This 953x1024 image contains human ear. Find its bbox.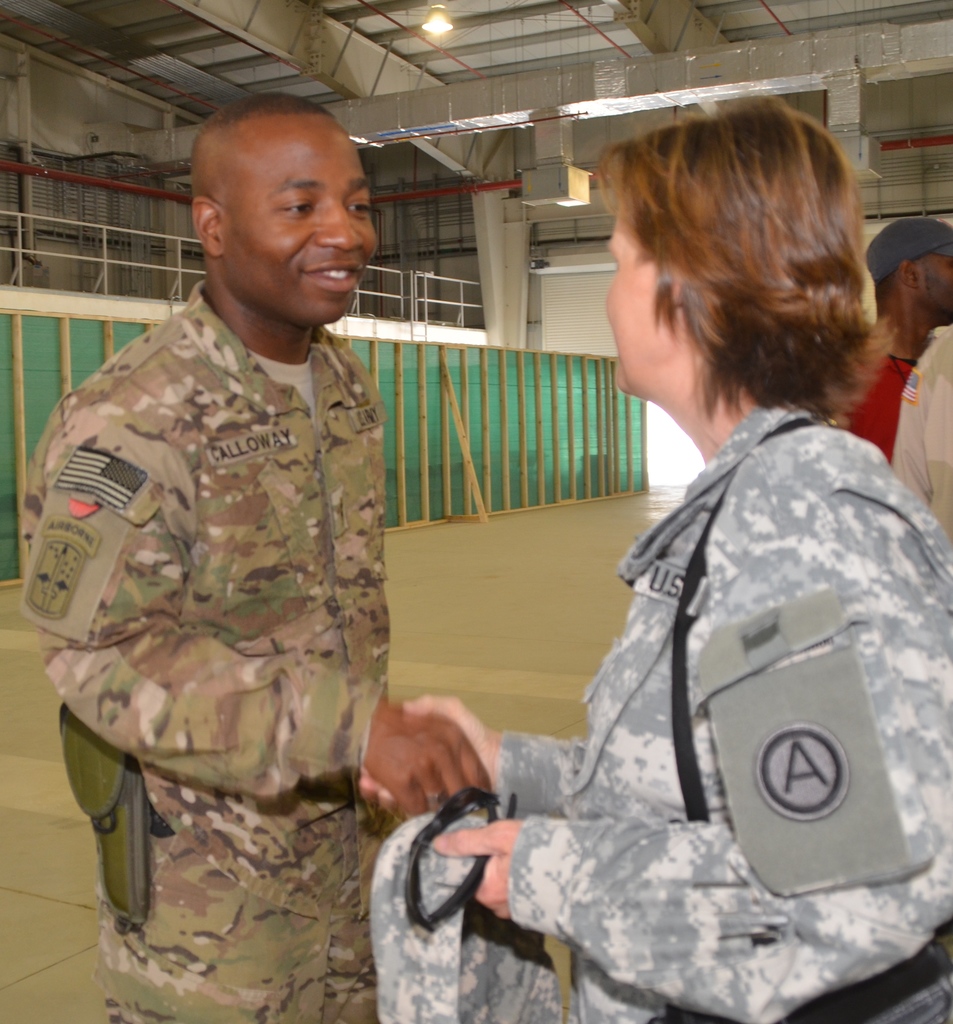
region(895, 255, 925, 300).
